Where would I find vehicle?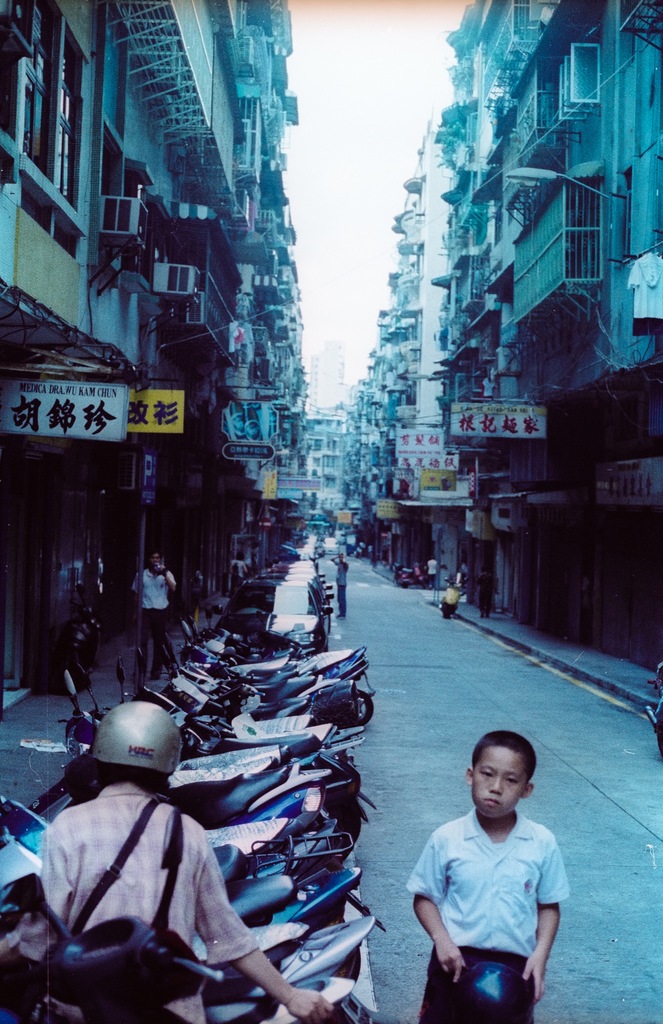
At locate(1, 785, 379, 1023).
